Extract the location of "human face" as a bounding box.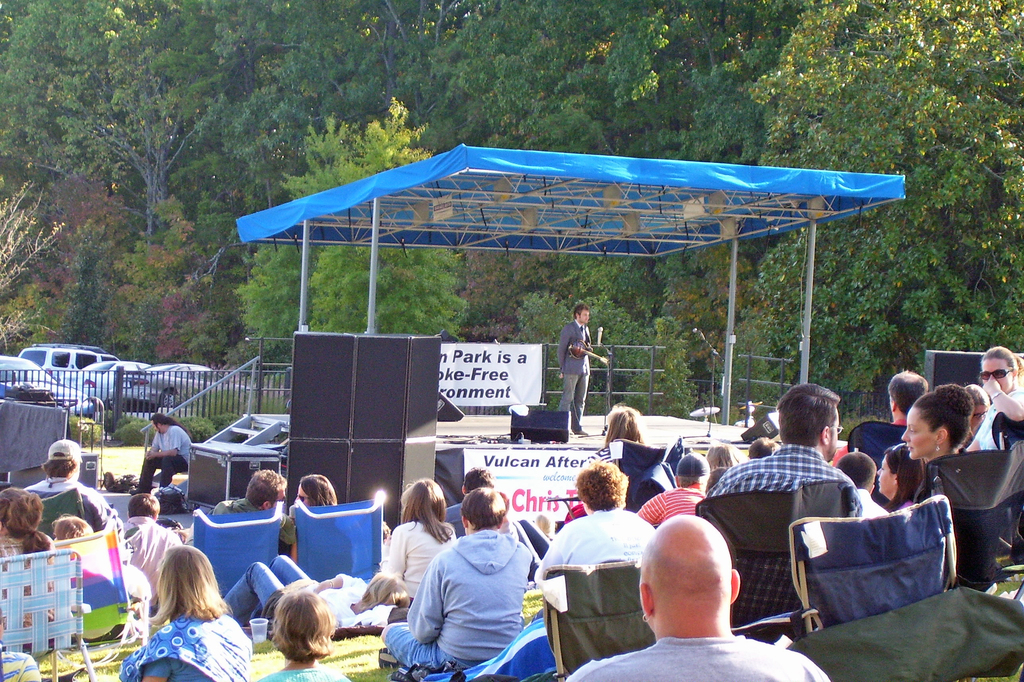
pyautogui.locateOnScreen(985, 358, 1016, 388).
